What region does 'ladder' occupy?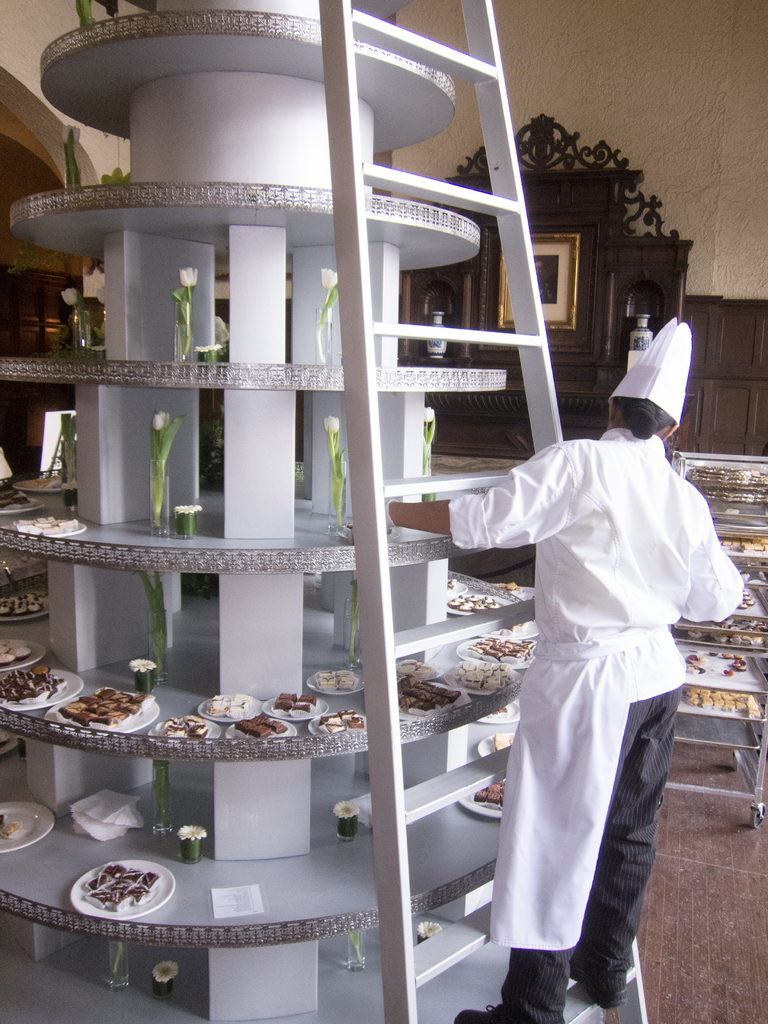
[x1=319, y1=0, x2=653, y2=1020].
